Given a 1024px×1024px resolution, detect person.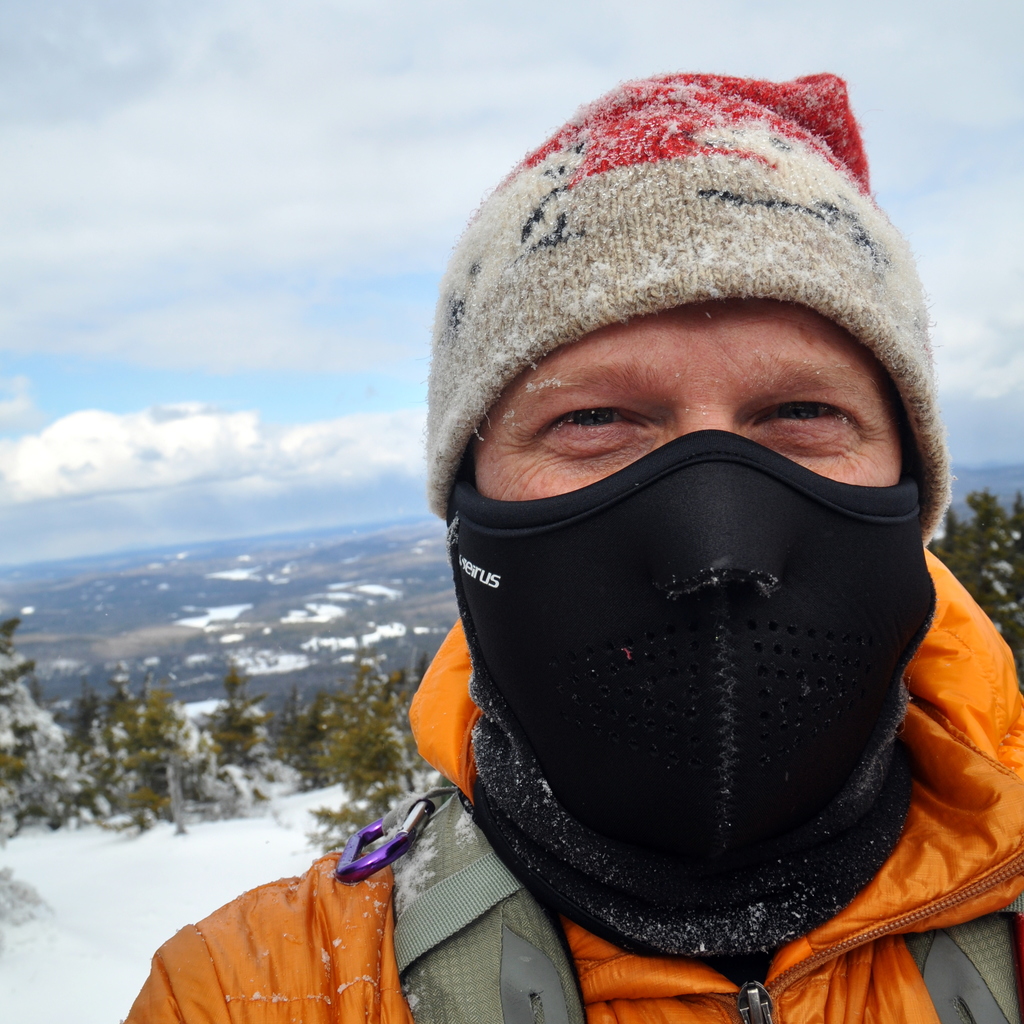
[327, 19, 1020, 1019].
